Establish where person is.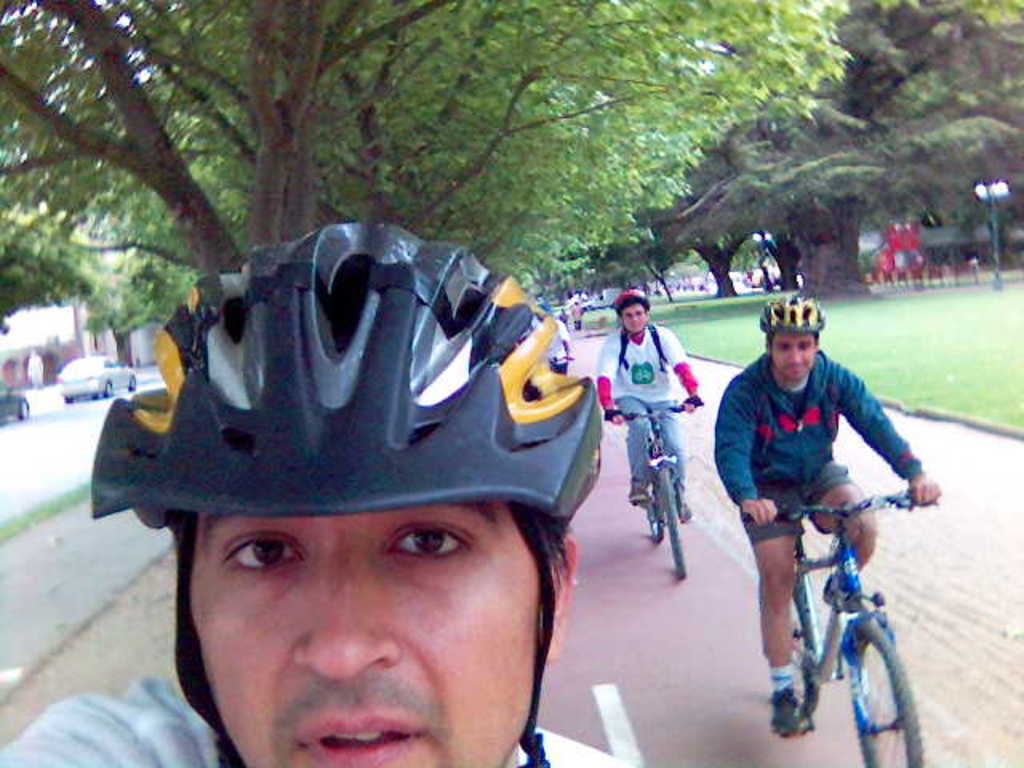
Established at 0/218/646/766.
